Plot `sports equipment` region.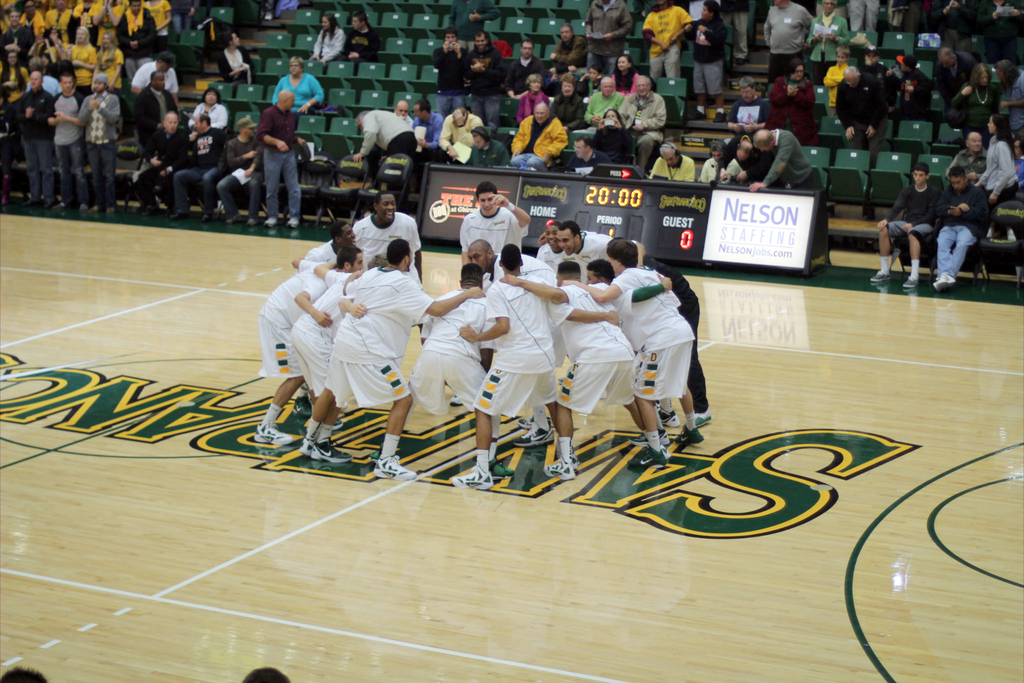
Plotted at (310,442,350,462).
